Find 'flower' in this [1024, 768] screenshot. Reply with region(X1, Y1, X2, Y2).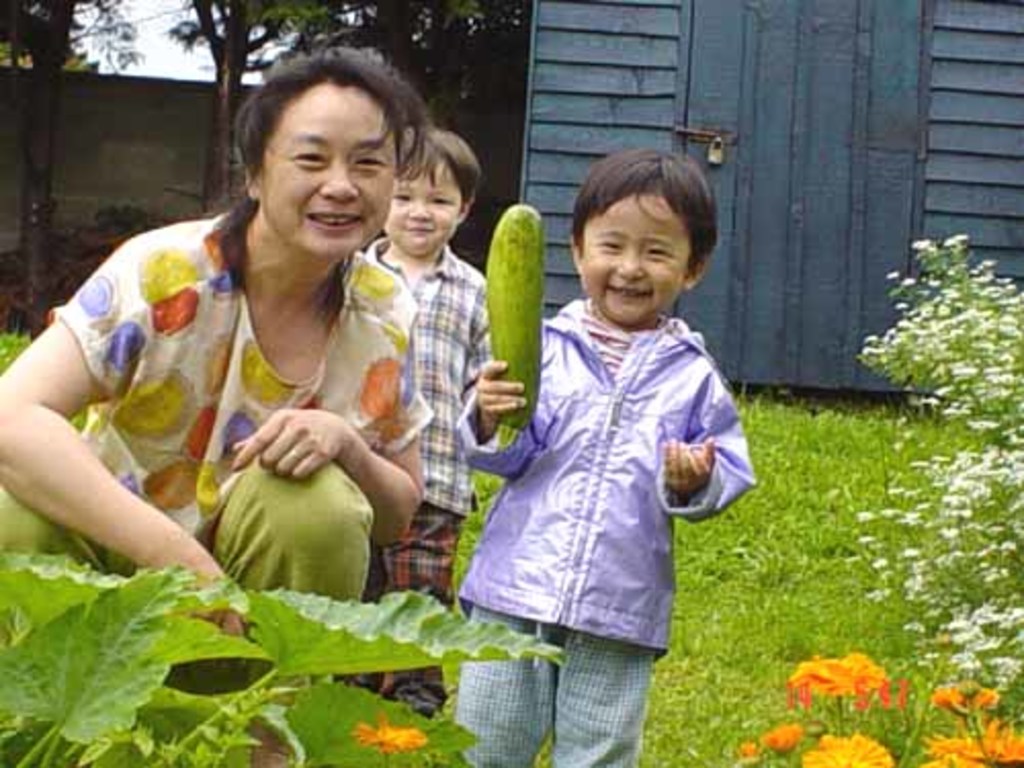
region(780, 653, 918, 731).
